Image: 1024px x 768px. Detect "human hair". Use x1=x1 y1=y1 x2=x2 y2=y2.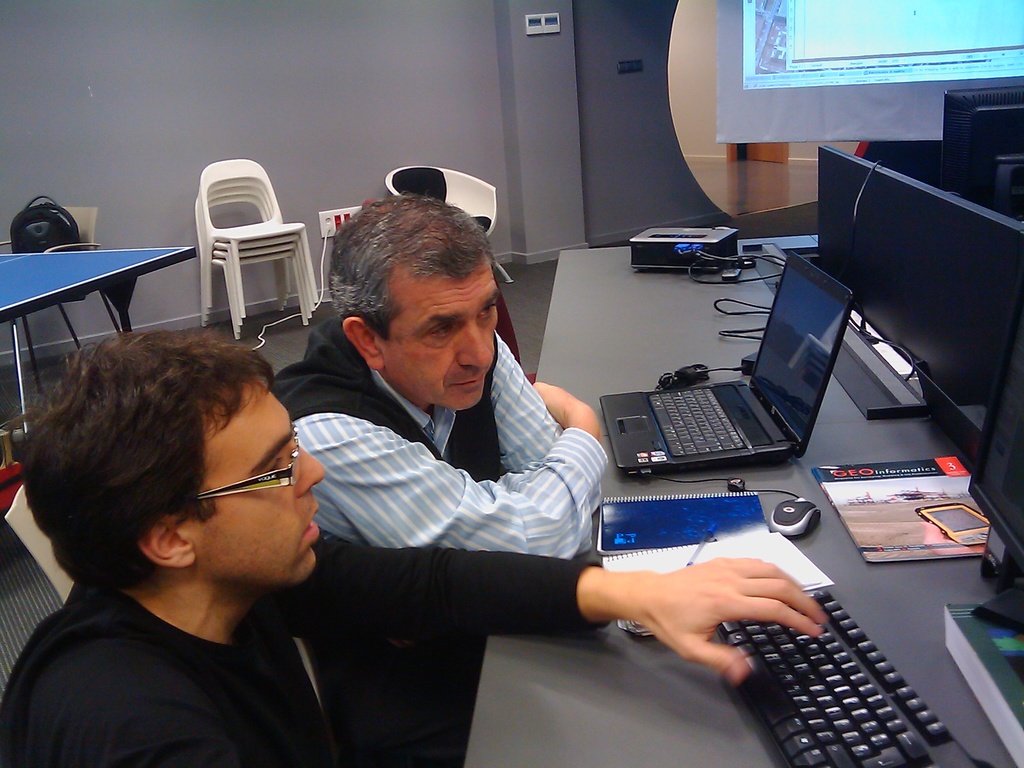
x1=327 y1=191 x2=486 y2=343.
